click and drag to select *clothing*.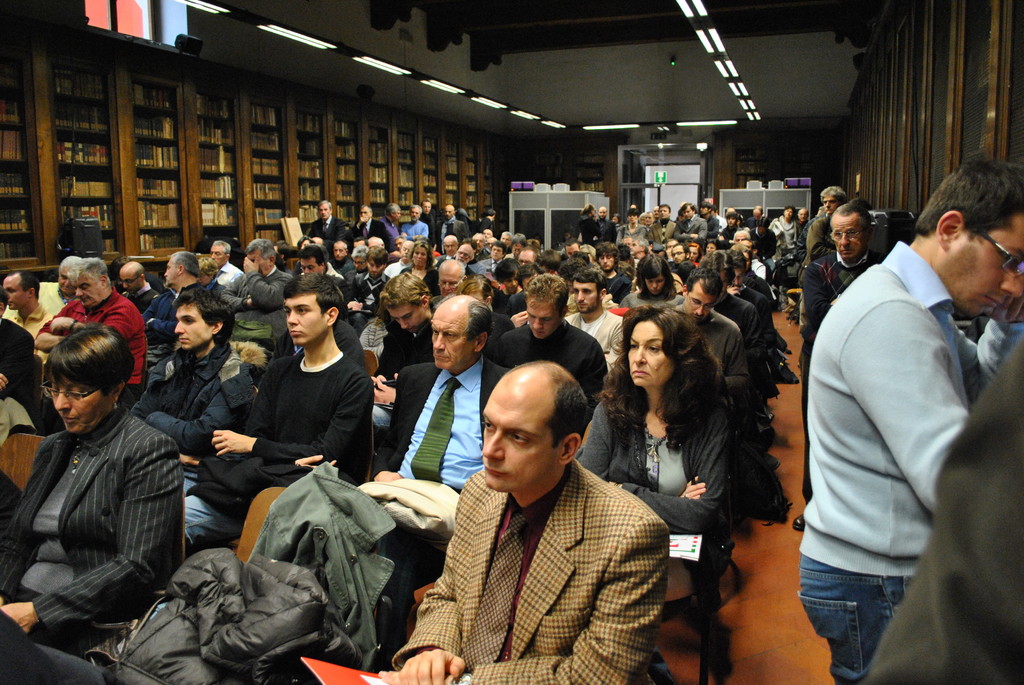
Selection: (left=400, top=270, right=437, bottom=292).
